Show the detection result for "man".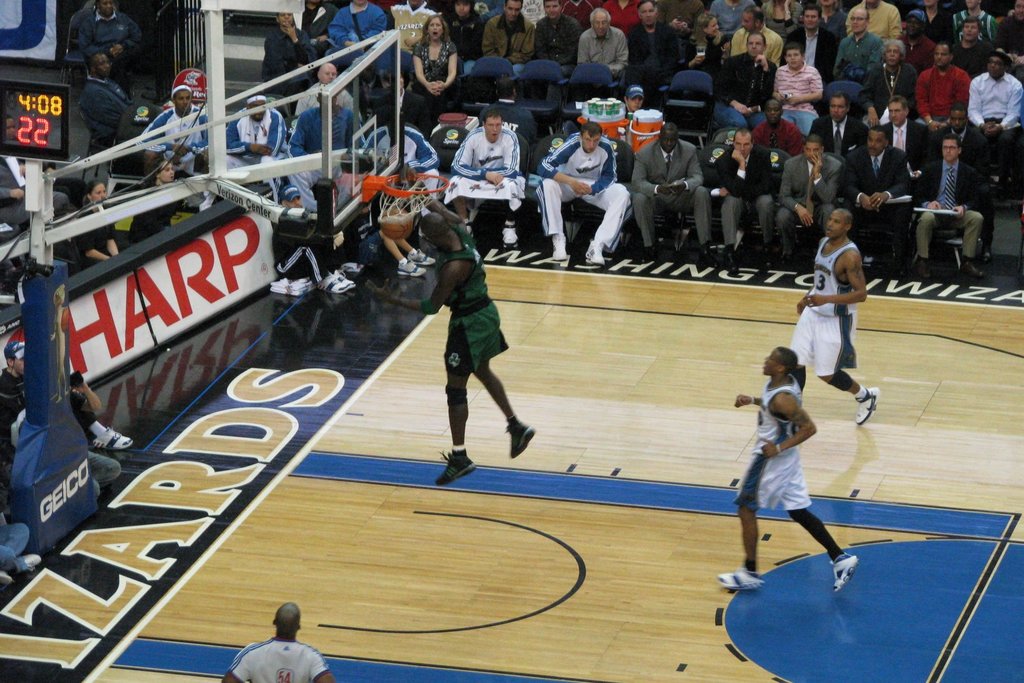
<box>911,44,972,127</box>.
